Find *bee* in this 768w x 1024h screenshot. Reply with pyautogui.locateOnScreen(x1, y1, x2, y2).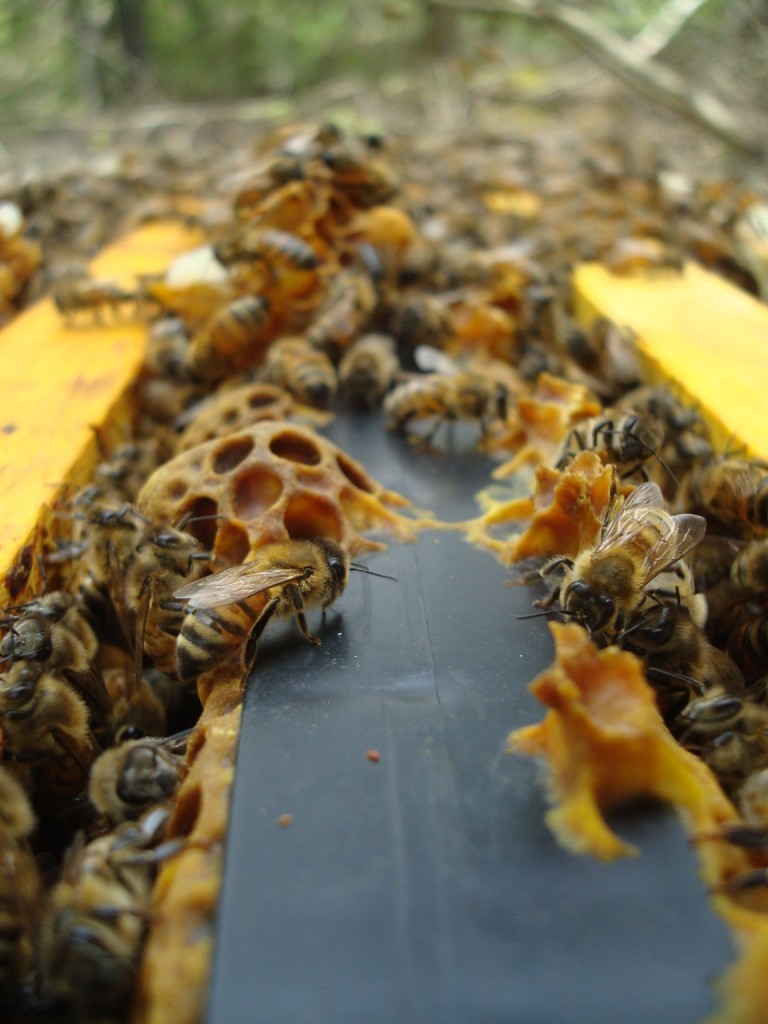
pyautogui.locateOnScreen(174, 297, 287, 386).
